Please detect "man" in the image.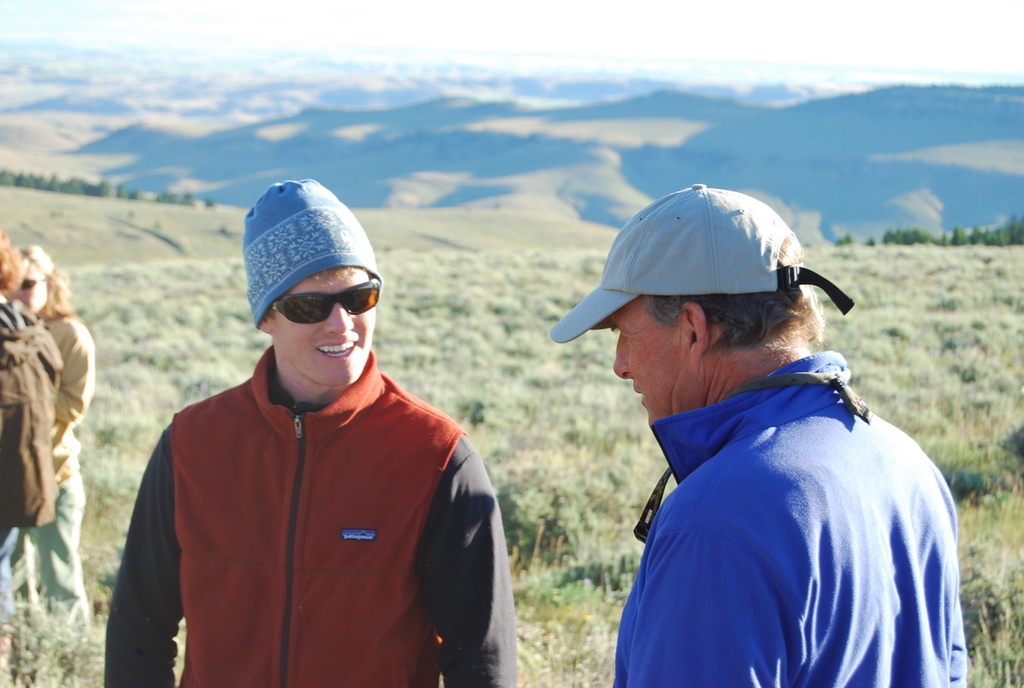
<bbox>551, 182, 970, 687</bbox>.
